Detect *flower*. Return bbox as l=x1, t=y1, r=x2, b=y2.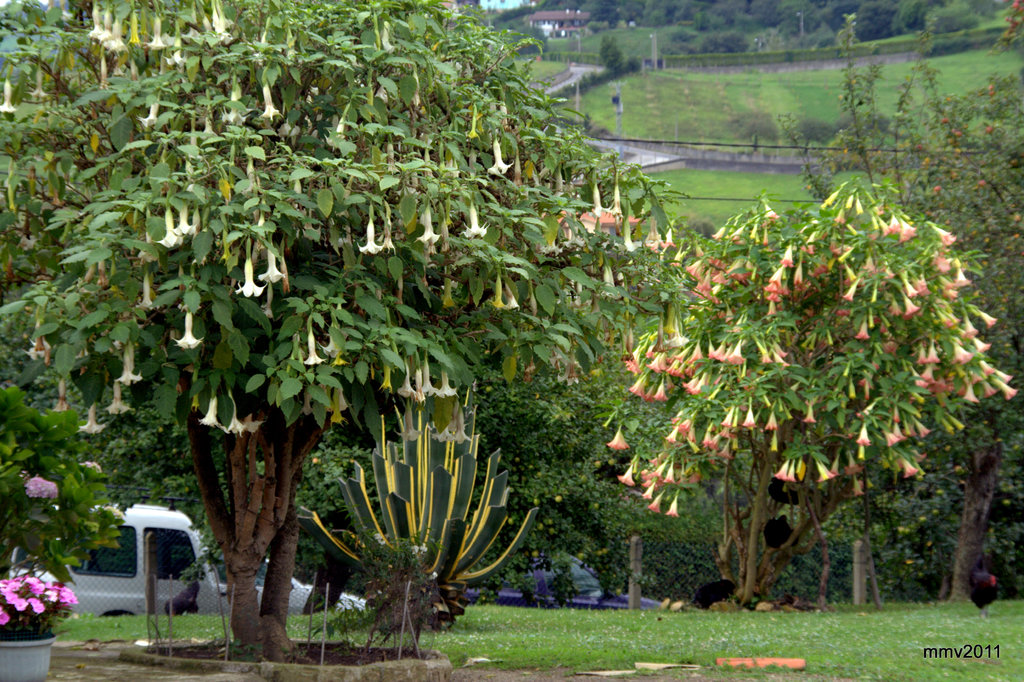
l=607, t=425, r=630, b=451.
